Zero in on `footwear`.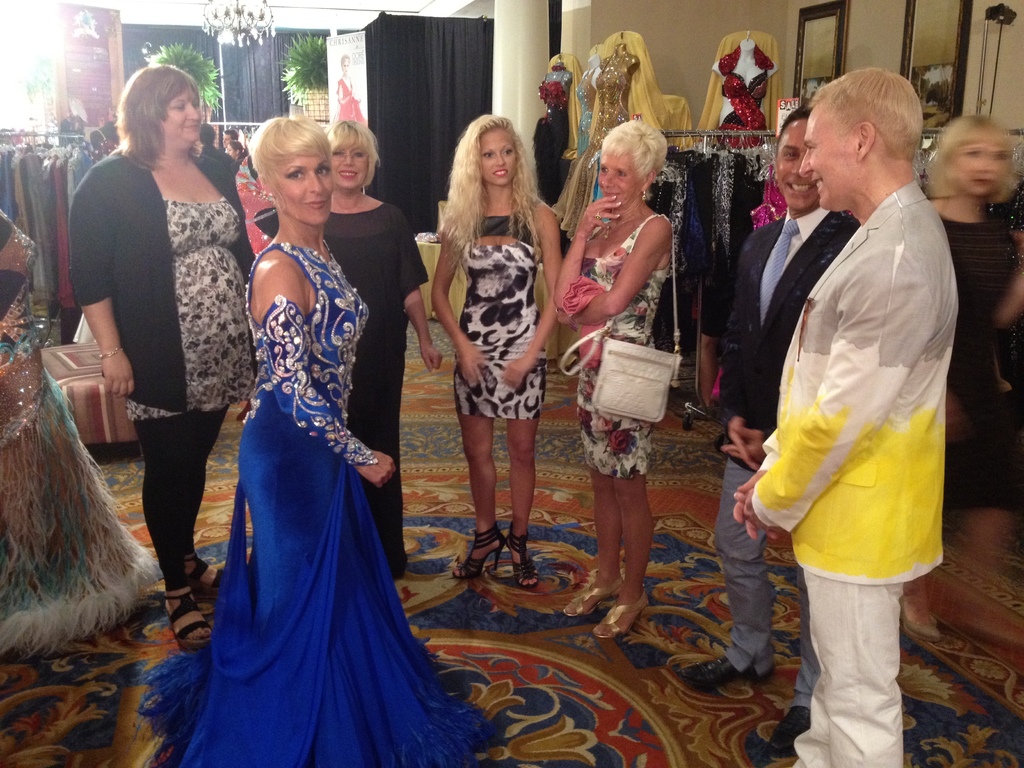
Zeroed in: 454 518 507 576.
